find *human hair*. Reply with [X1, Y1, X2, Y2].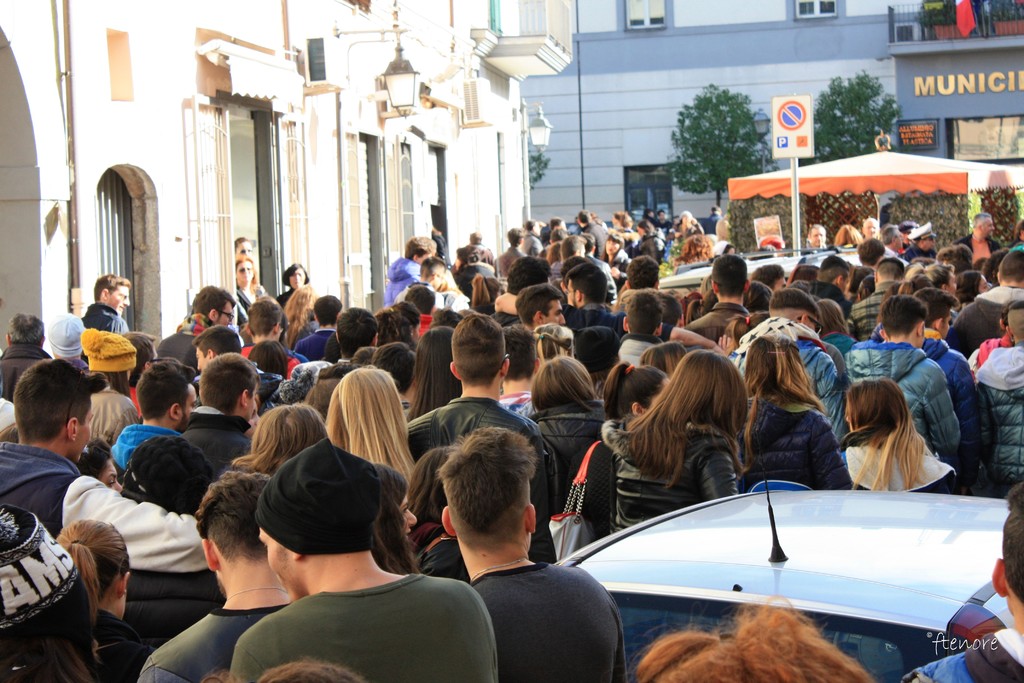
[311, 293, 343, 324].
